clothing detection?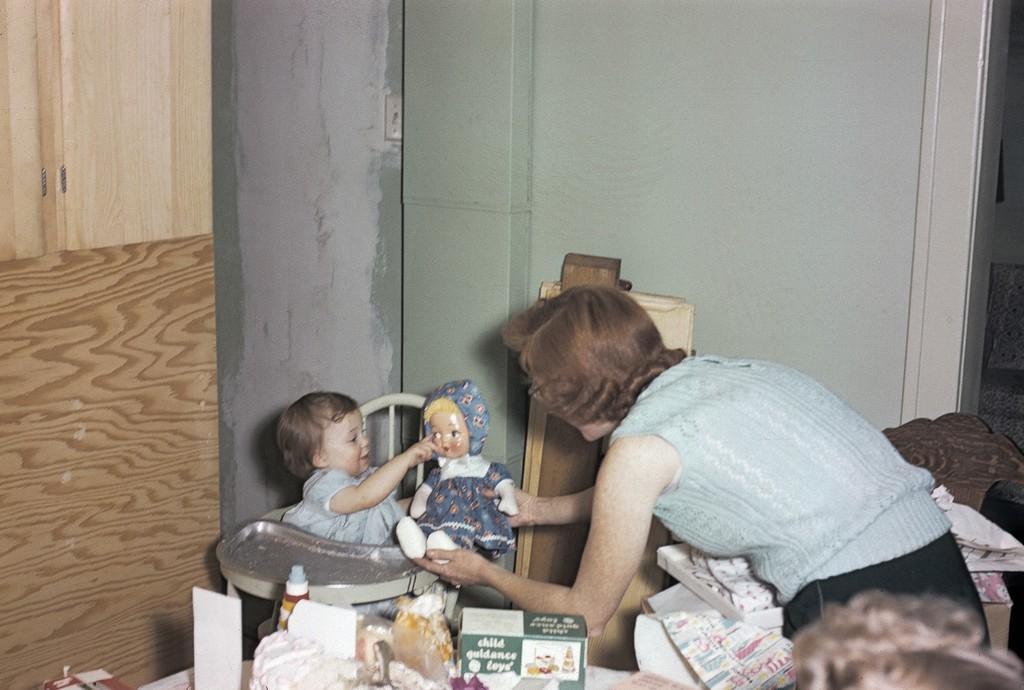
detection(282, 469, 404, 548)
